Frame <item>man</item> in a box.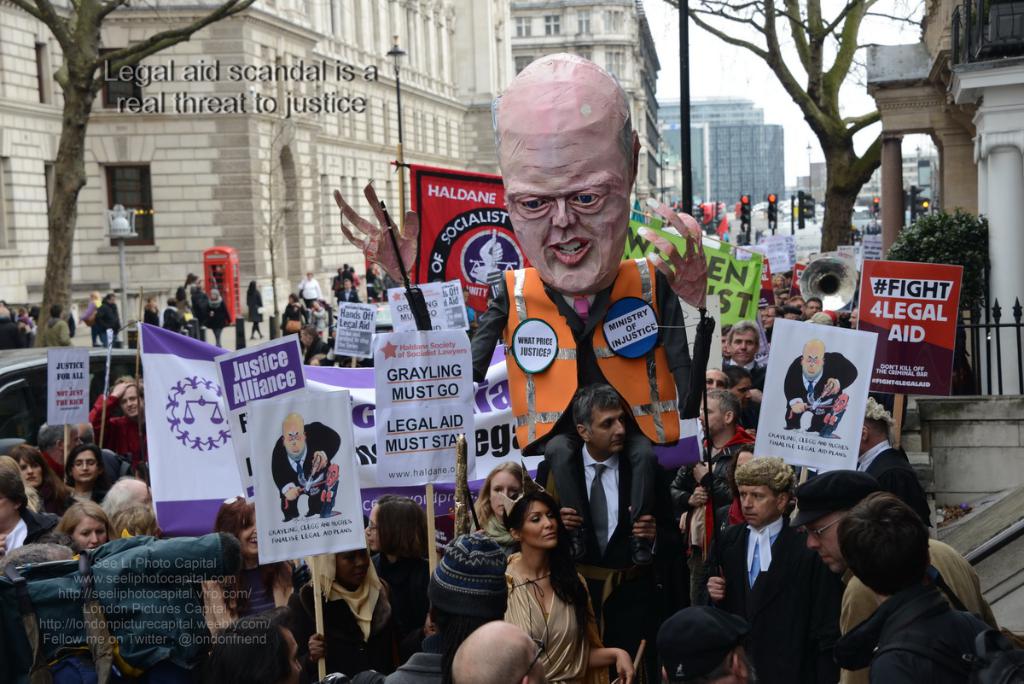
pyautogui.locateOnScreen(855, 392, 927, 527).
